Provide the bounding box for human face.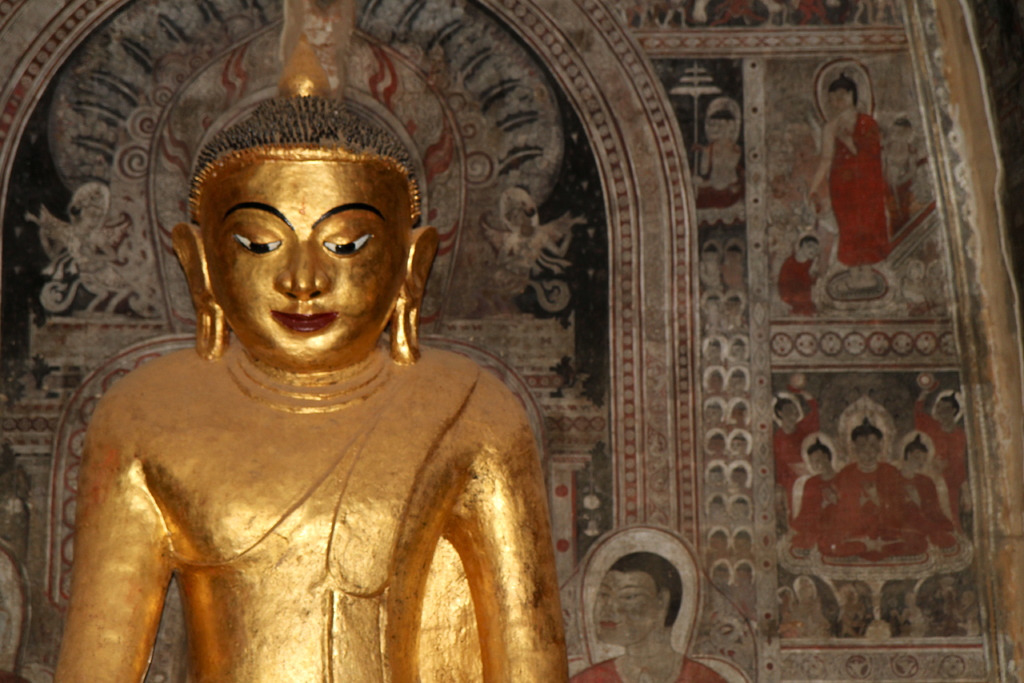
locate(909, 444, 927, 475).
